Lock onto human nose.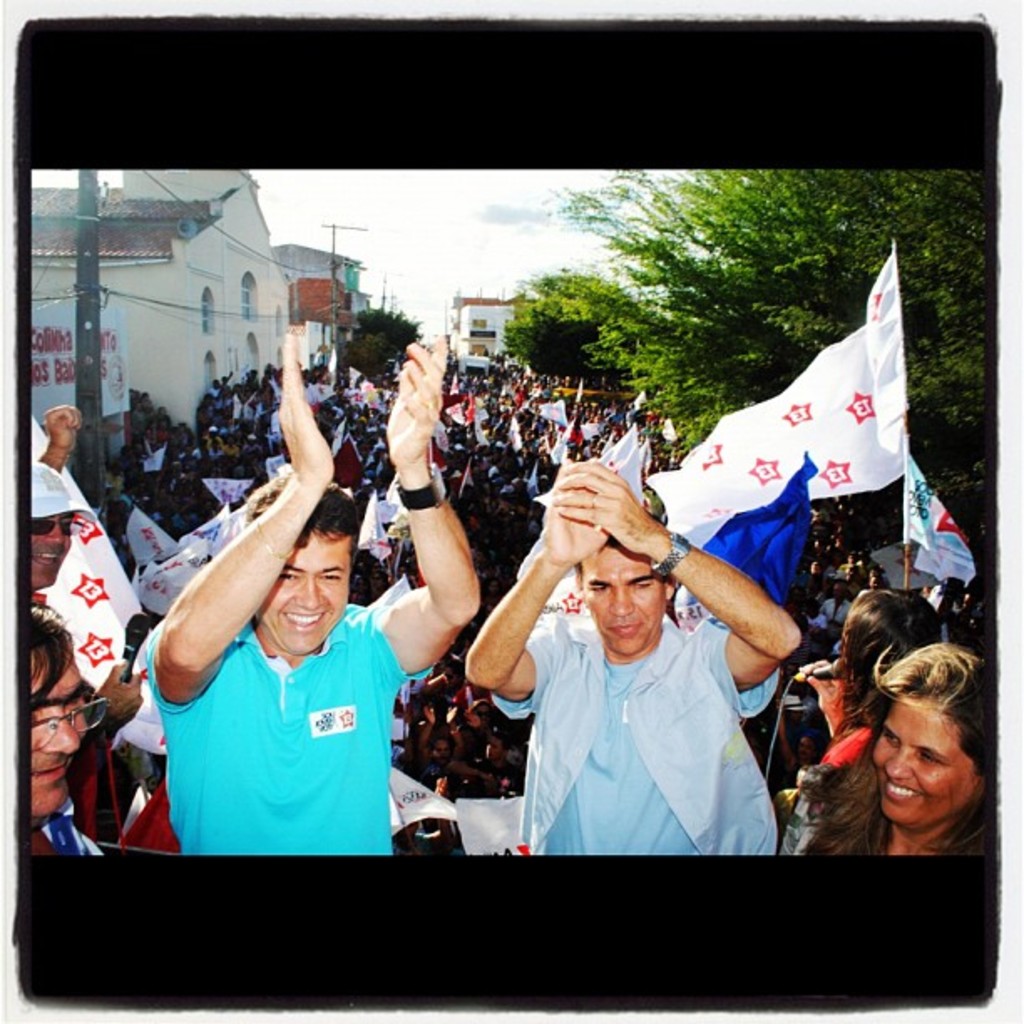
Locked: <box>37,529,67,550</box>.
